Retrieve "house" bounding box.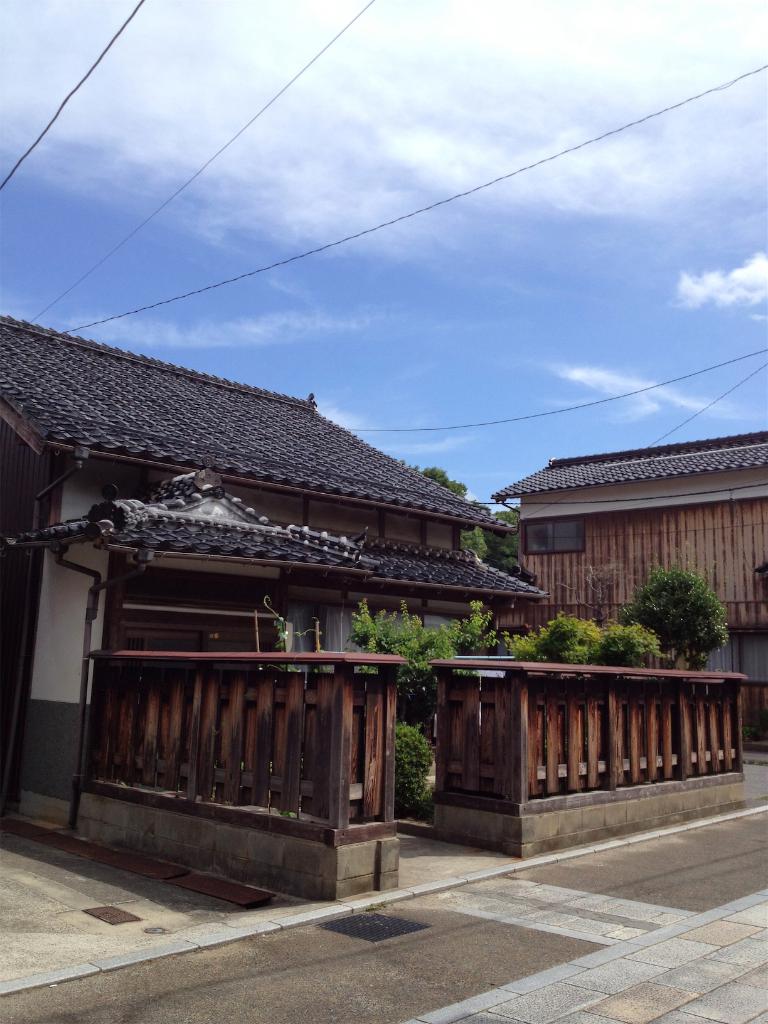
Bounding box: pyautogui.locateOnScreen(0, 400, 518, 841).
